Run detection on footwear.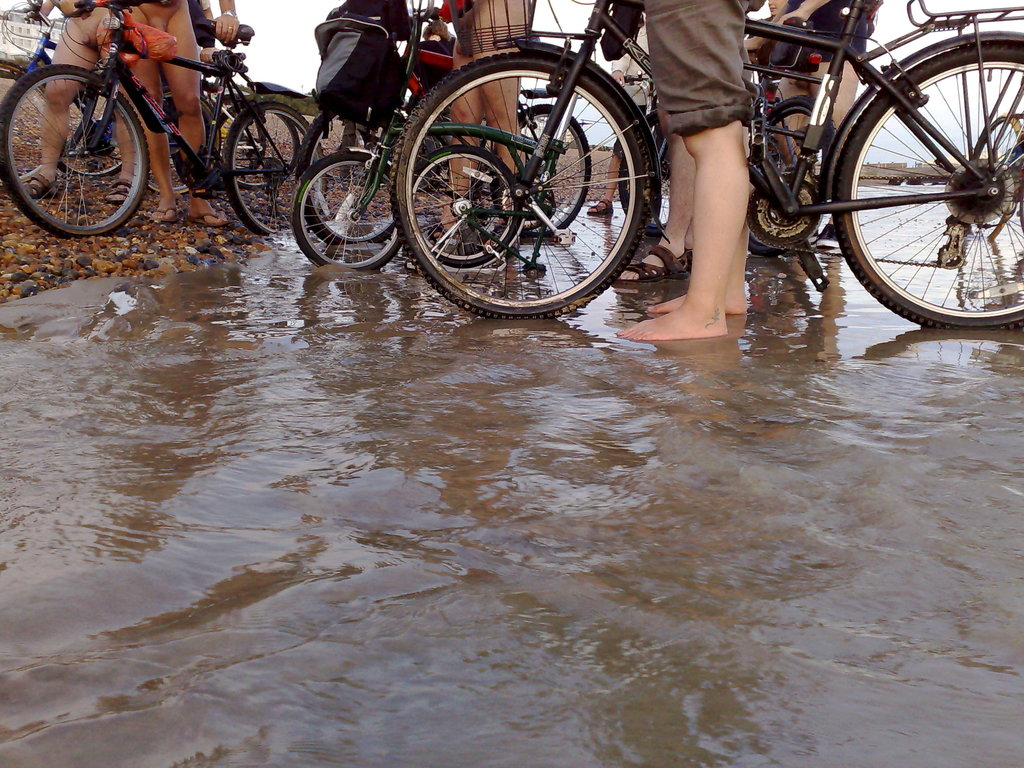
Result: region(810, 227, 819, 243).
